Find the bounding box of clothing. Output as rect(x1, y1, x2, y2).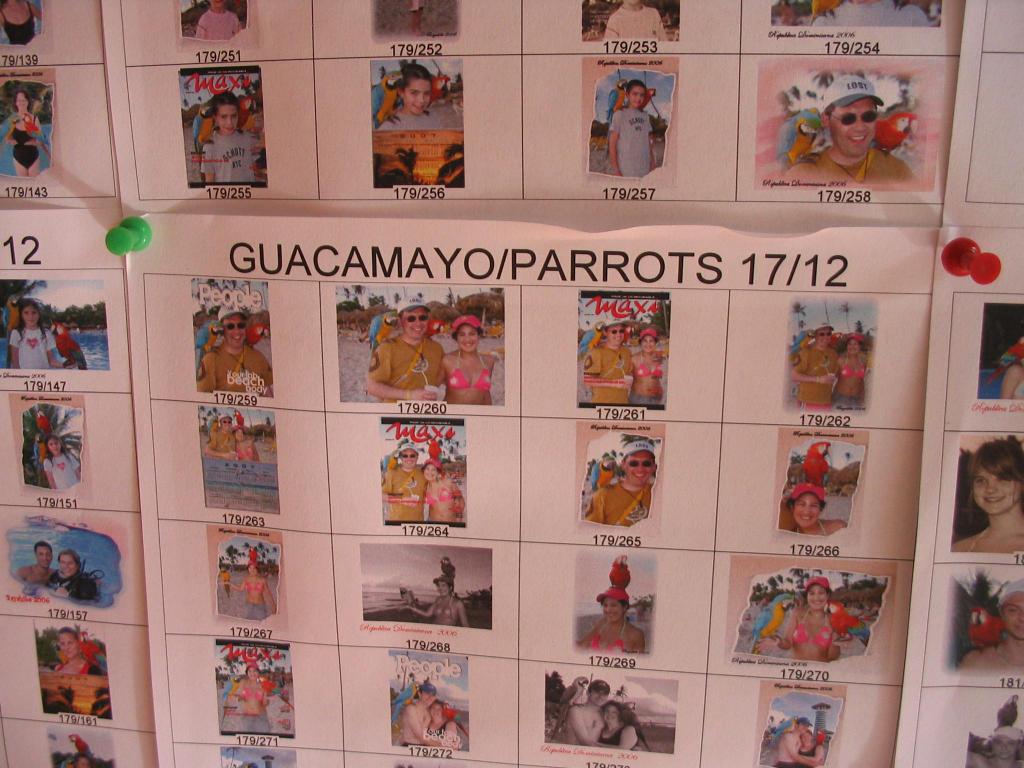
rect(583, 339, 634, 415).
